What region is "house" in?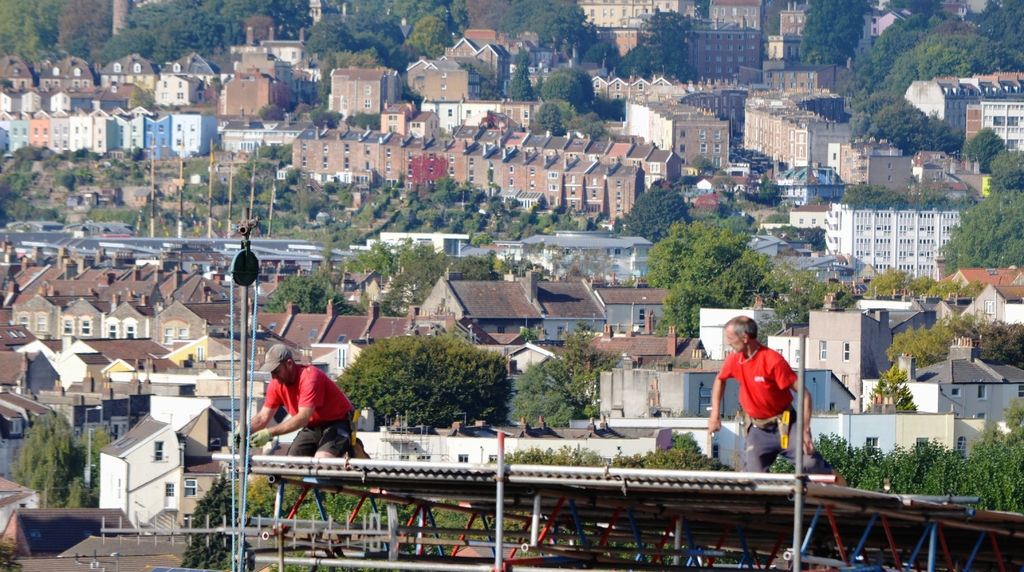
l=960, t=3, r=1007, b=30.
